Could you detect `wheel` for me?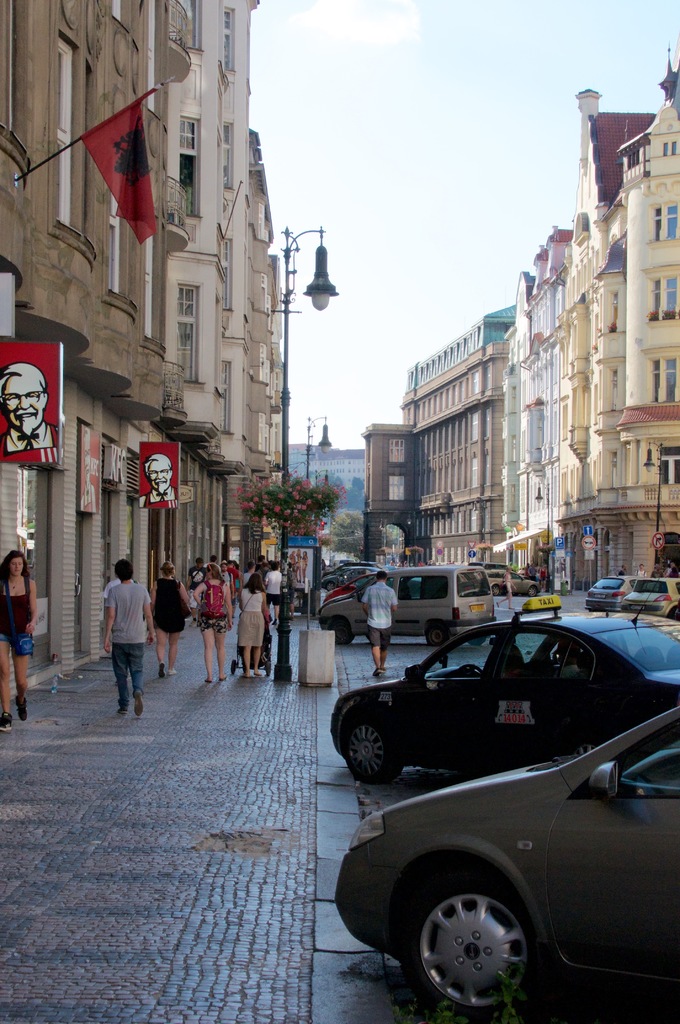
Detection result: box=[453, 663, 483, 675].
